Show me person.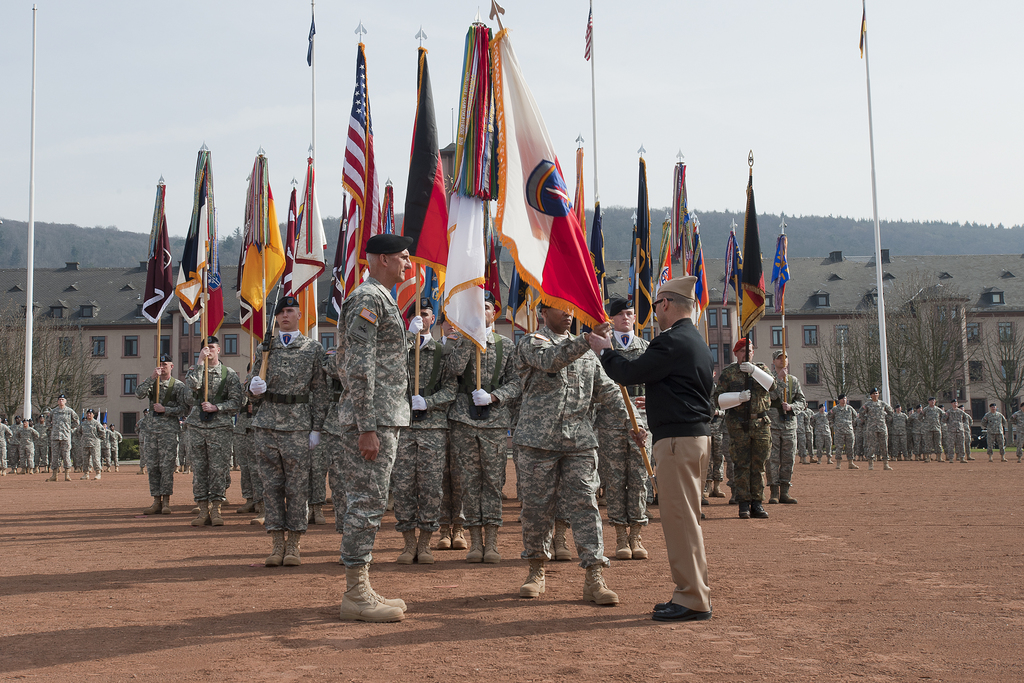
person is here: <bbox>577, 276, 713, 624</bbox>.
